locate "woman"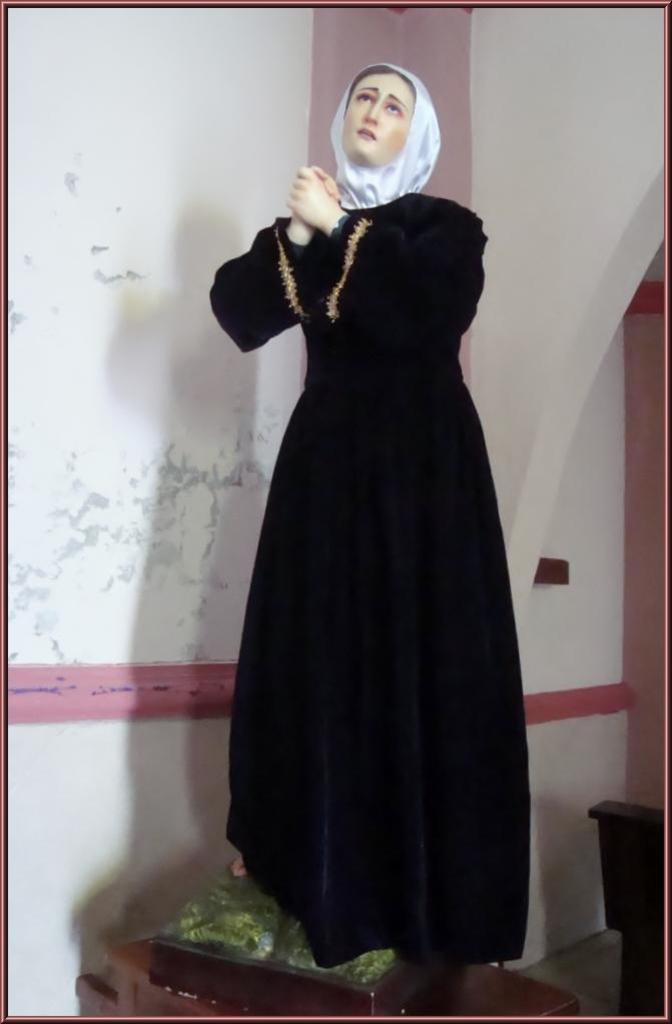
bbox(204, 48, 533, 975)
